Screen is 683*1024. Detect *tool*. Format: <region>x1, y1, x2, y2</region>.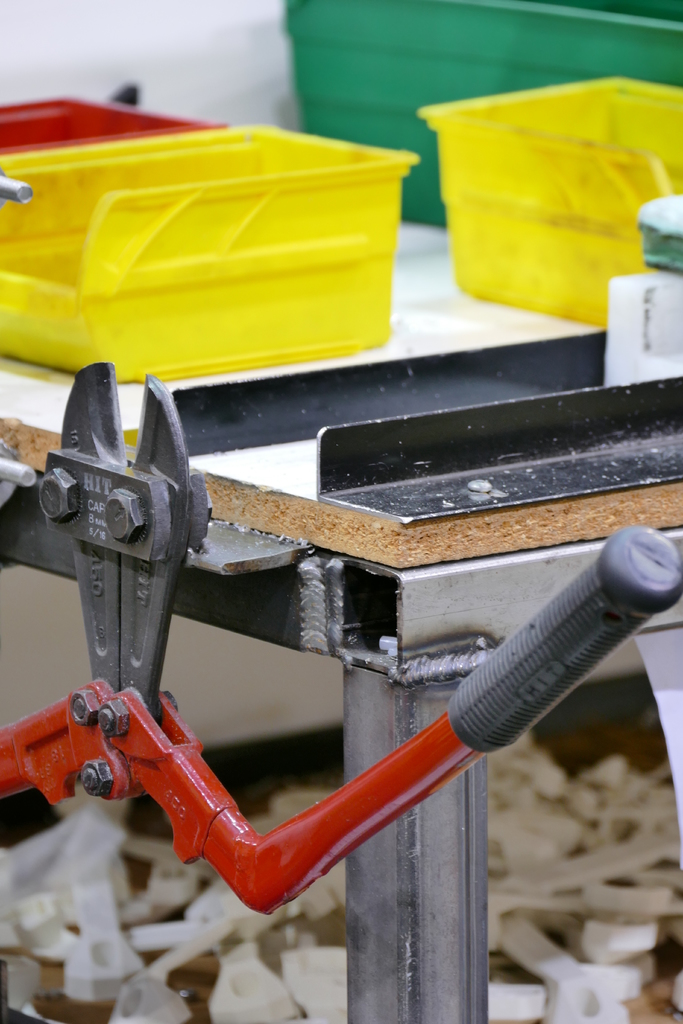
<region>0, 349, 682, 911</region>.
